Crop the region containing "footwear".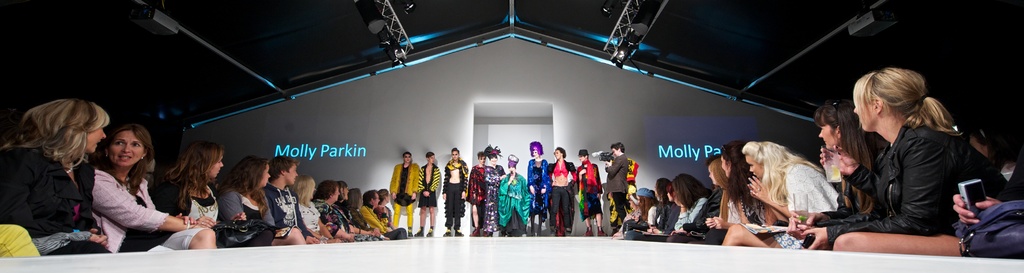
Crop region: region(580, 224, 593, 236).
